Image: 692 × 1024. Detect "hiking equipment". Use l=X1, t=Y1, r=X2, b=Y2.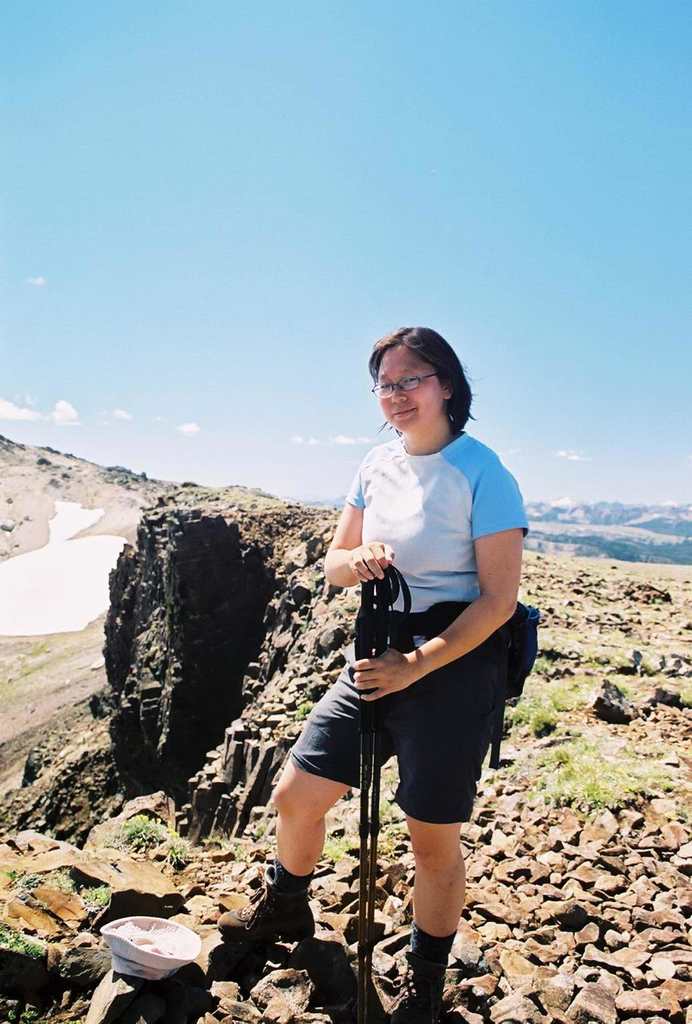
l=331, t=548, r=390, b=1023.
